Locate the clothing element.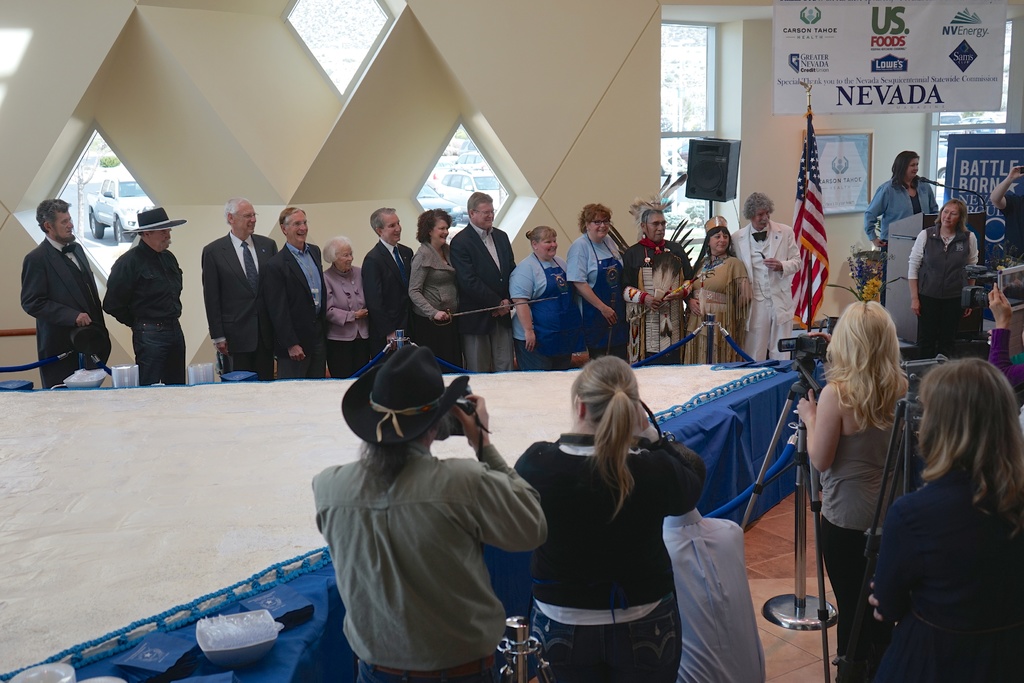
Element bbox: (x1=562, y1=230, x2=634, y2=358).
